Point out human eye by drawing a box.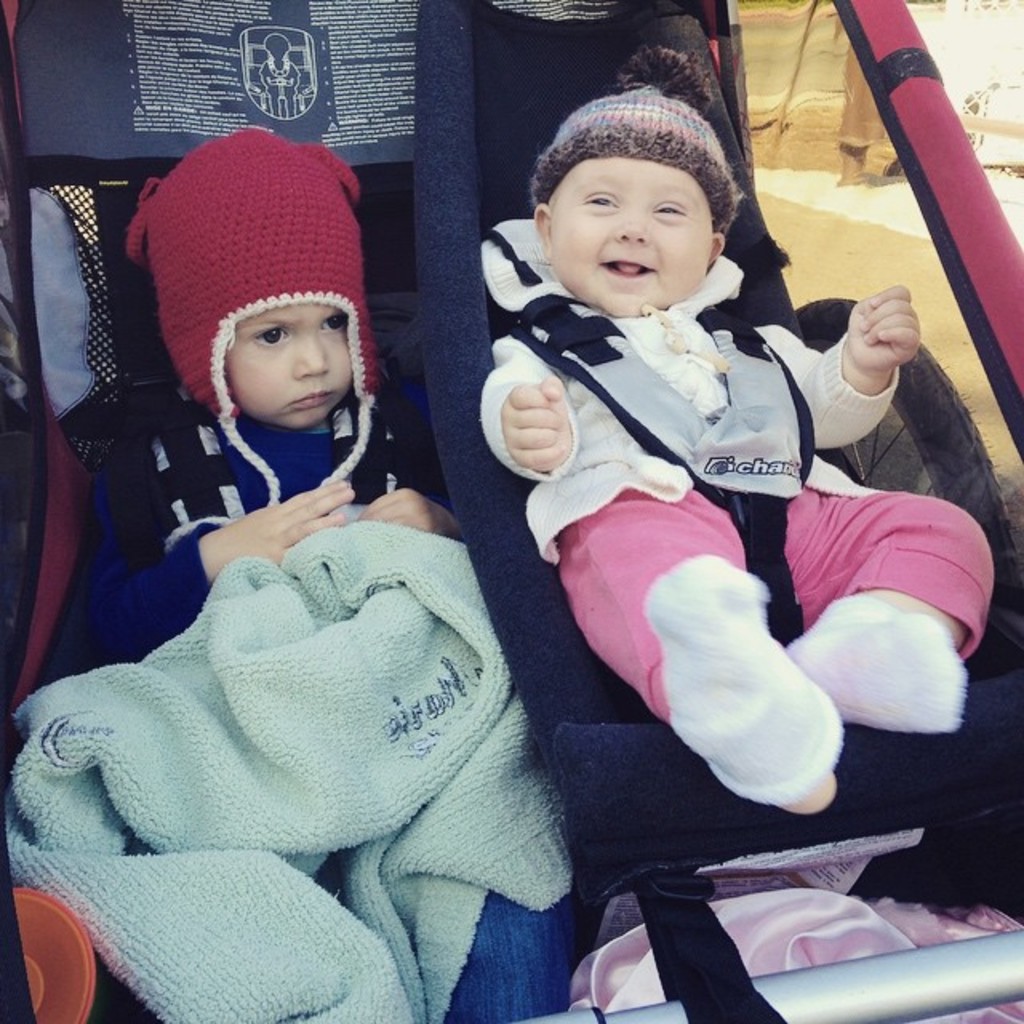
pyautogui.locateOnScreen(587, 190, 614, 214).
